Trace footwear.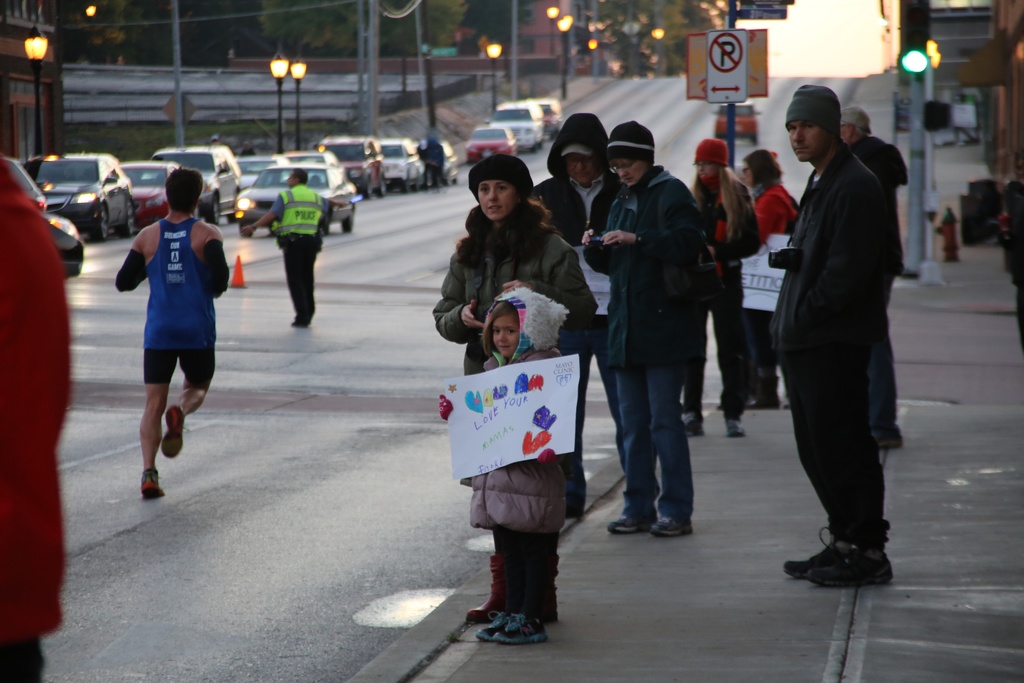
Traced to bbox=[781, 523, 857, 582].
